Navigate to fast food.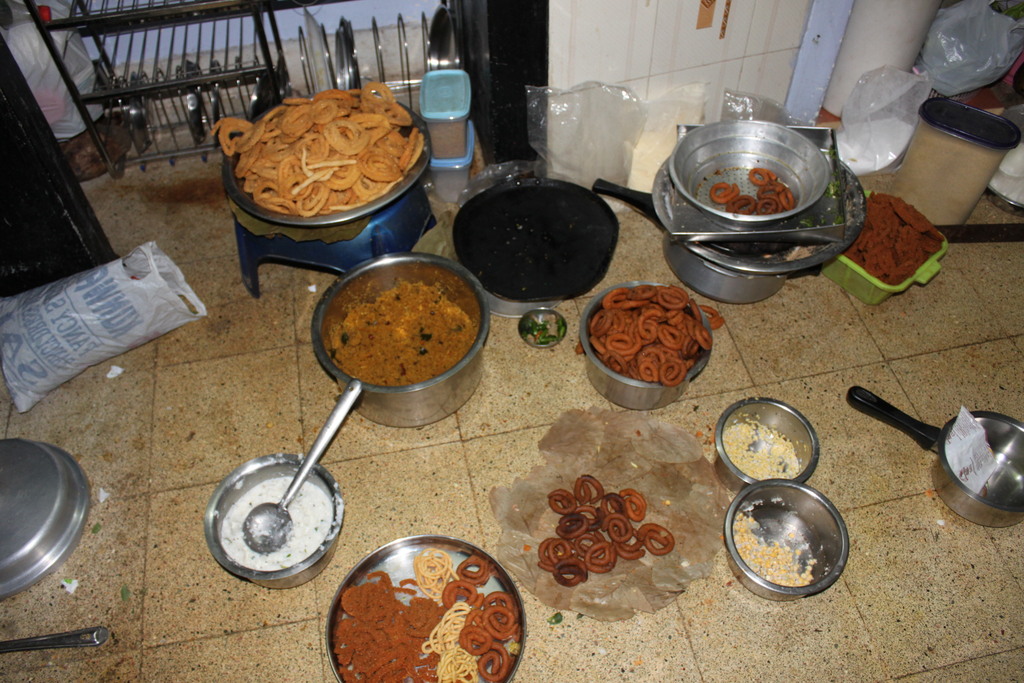
Navigation target: [left=332, top=548, right=520, bottom=682].
